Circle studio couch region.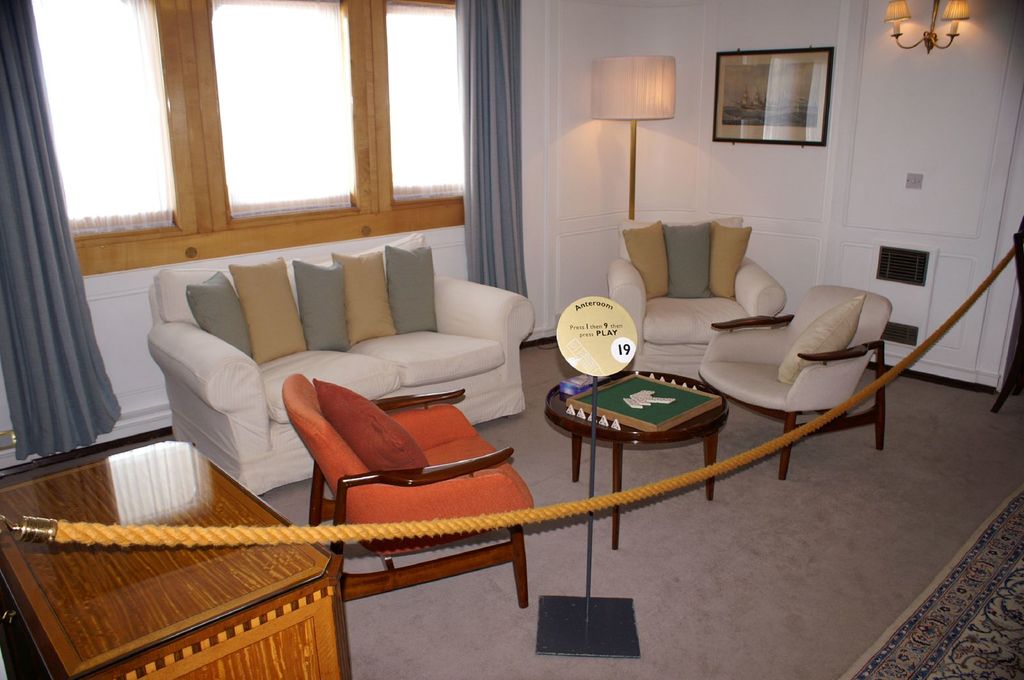
Region: bbox=[140, 262, 536, 499].
